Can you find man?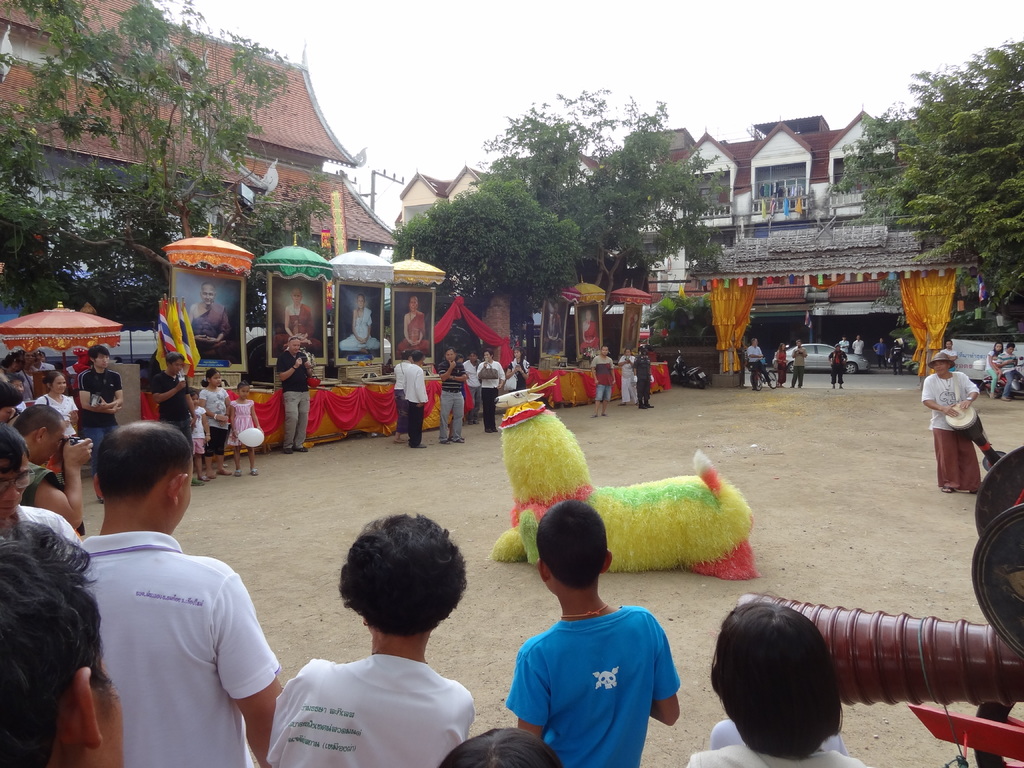
Yes, bounding box: bbox=(440, 348, 465, 451).
